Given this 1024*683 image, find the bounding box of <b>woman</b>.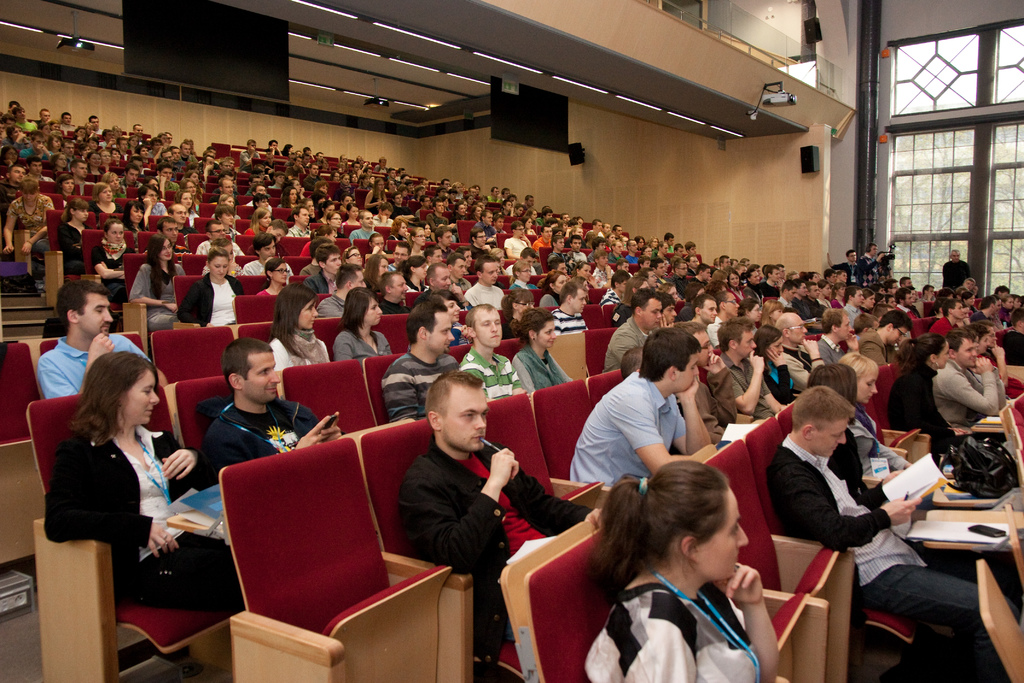
{"x1": 95, "y1": 221, "x2": 140, "y2": 305}.
